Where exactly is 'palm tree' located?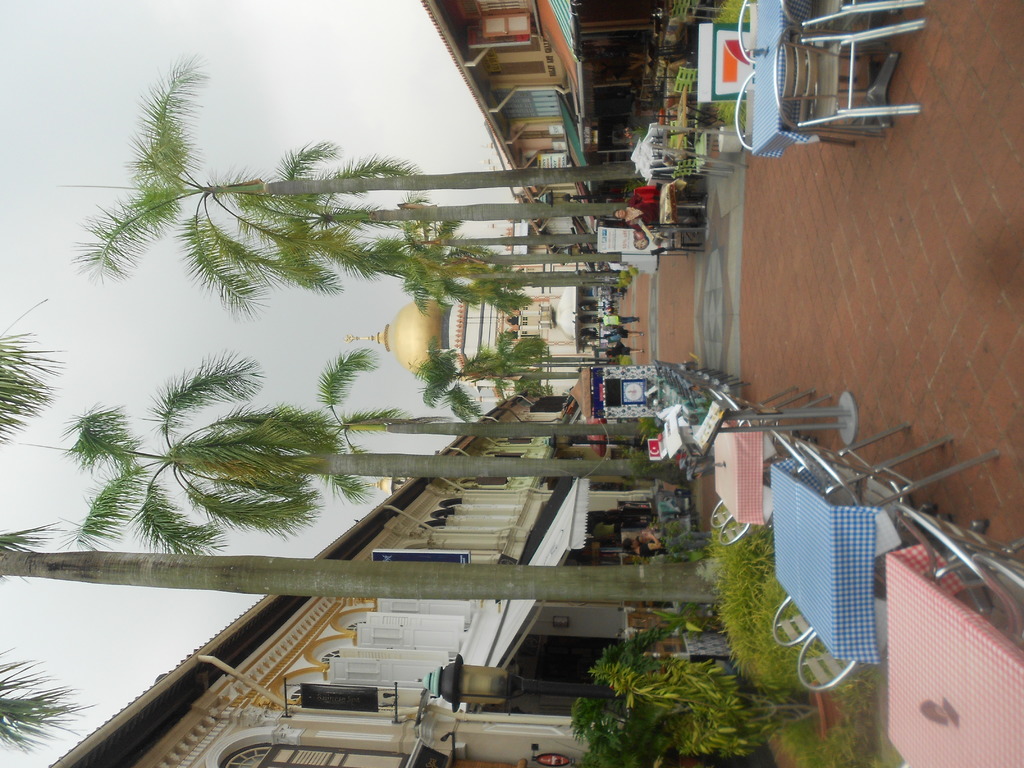
Its bounding box is x1=592, y1=607, x2=761, y2=752.
